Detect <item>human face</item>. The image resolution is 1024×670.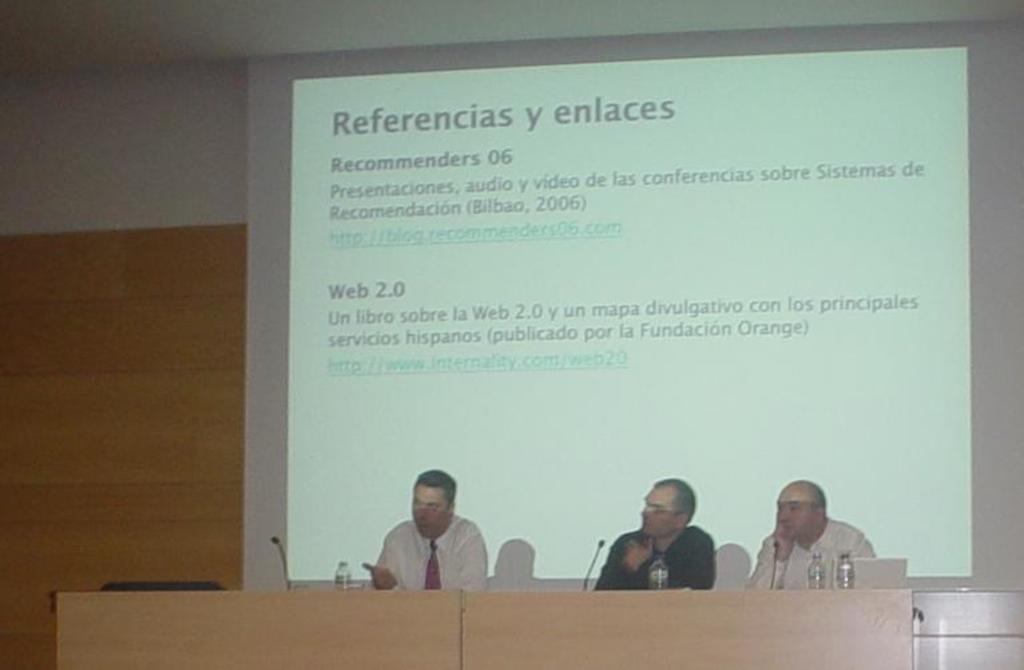
773/488/814/536.
